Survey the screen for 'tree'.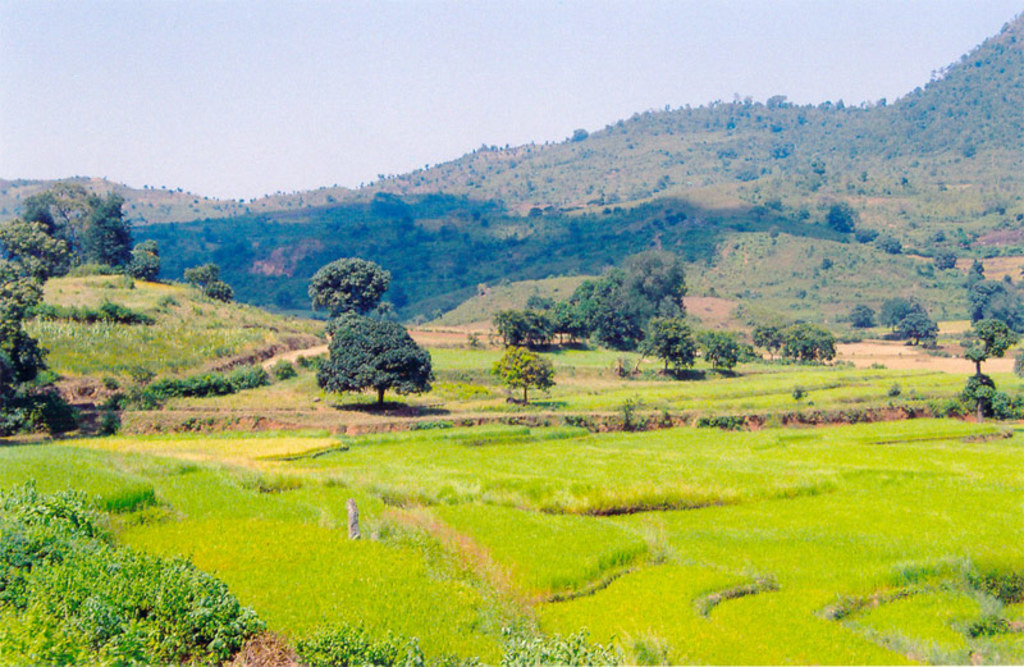
Survey found: crop(695, 328, 740, 375).
